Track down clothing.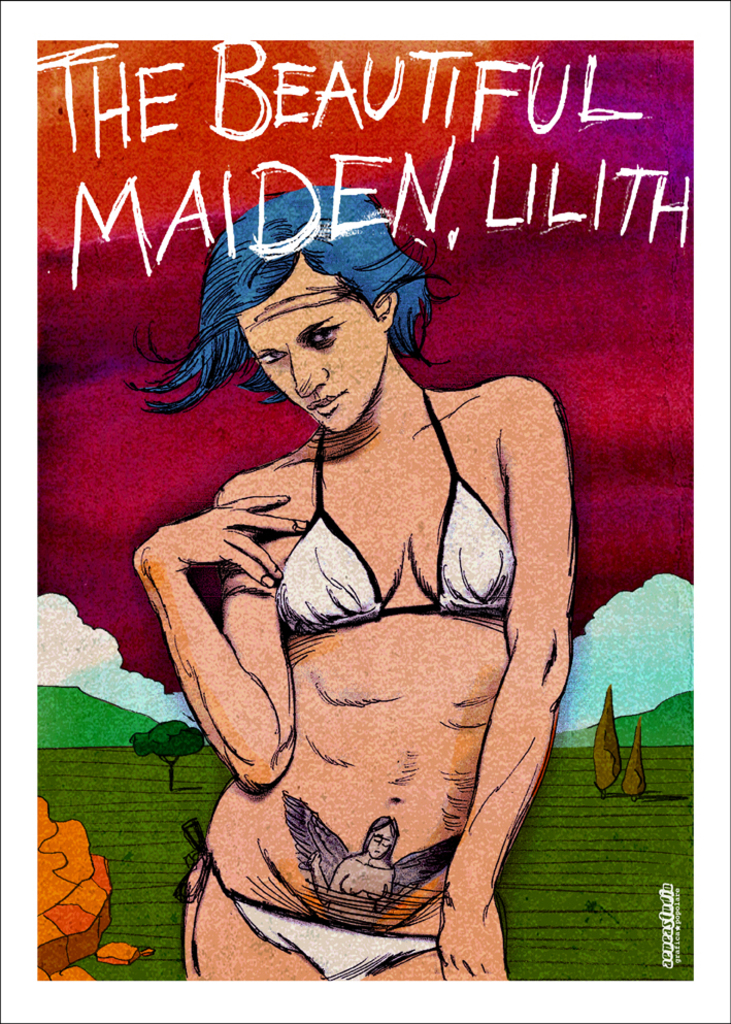
Tracked to (x1=265, y1=377, x2=519, y2=633).
